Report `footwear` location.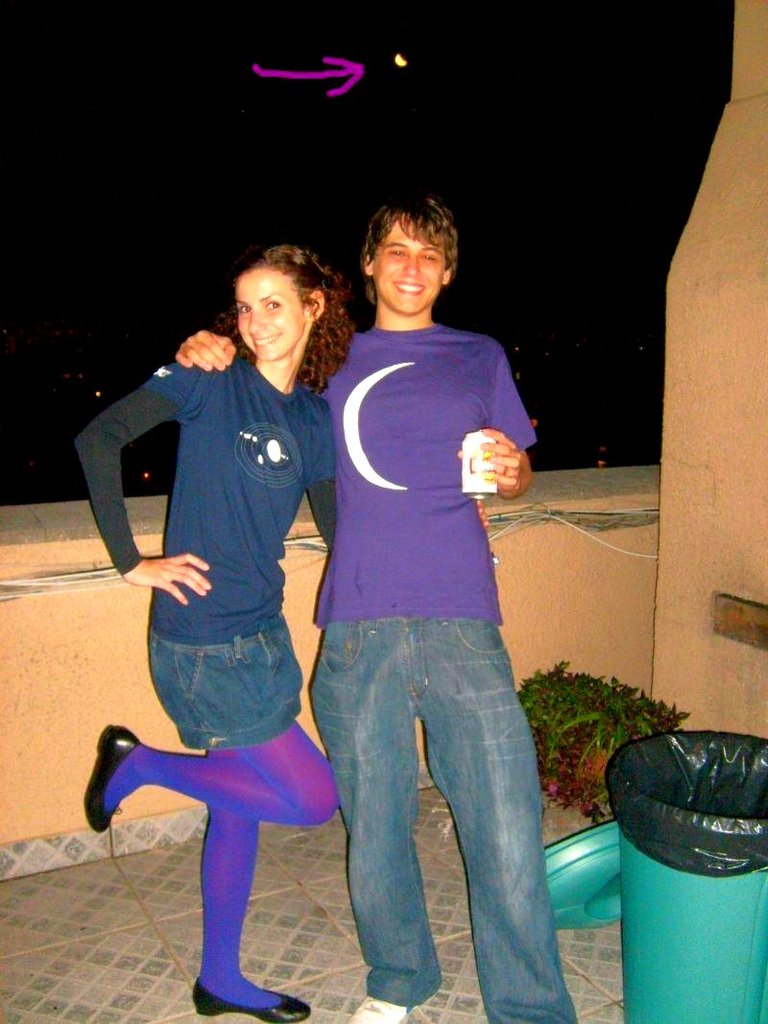
Report: (x1=348, y1=995, x2=408, y2=1023).
